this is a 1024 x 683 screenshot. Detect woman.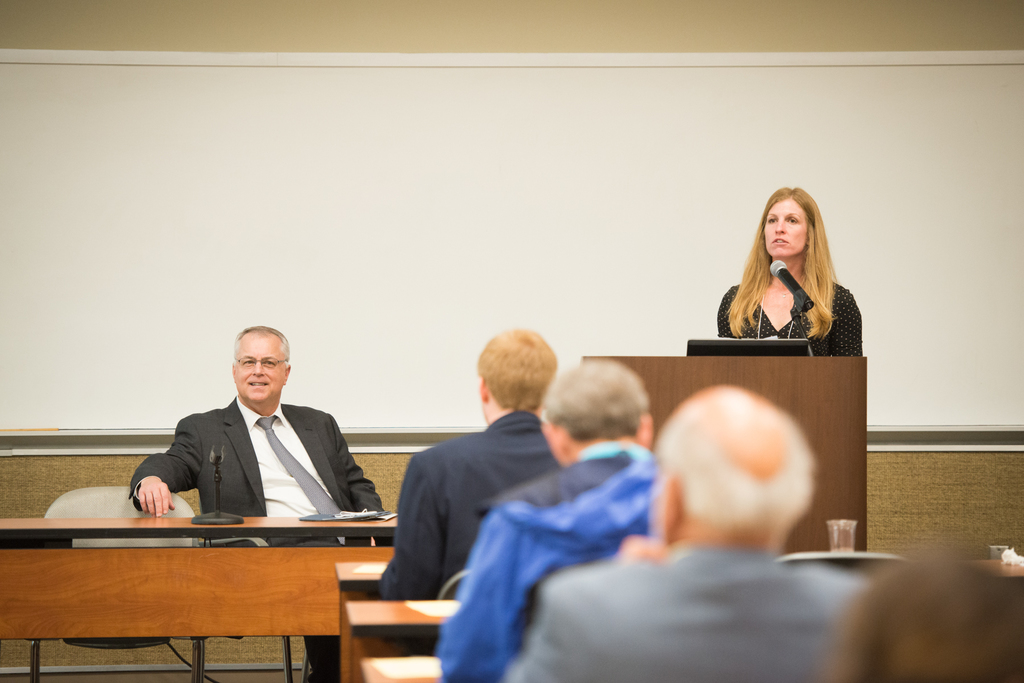
rect(717, 196, 867, 357).
